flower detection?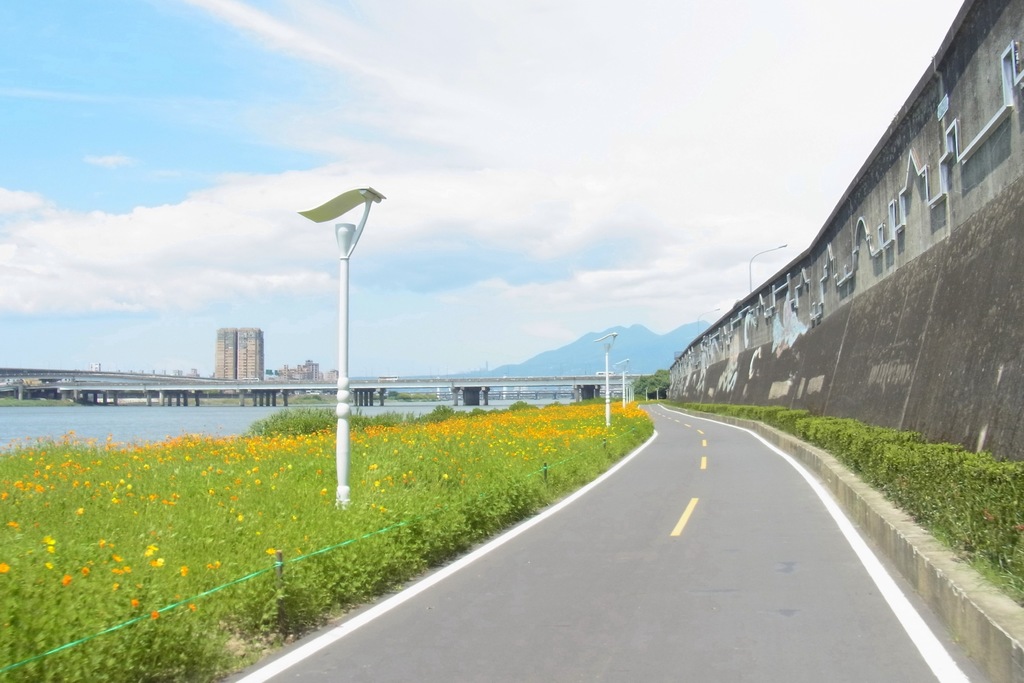
97/538/107/549
